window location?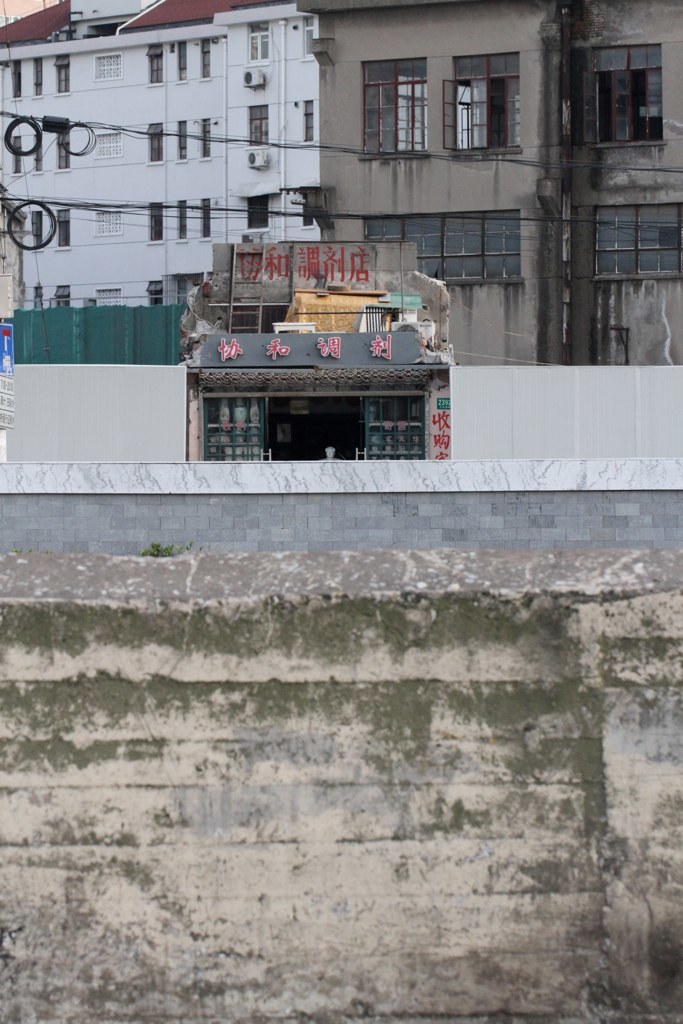
[139, 30, 175, 74]
